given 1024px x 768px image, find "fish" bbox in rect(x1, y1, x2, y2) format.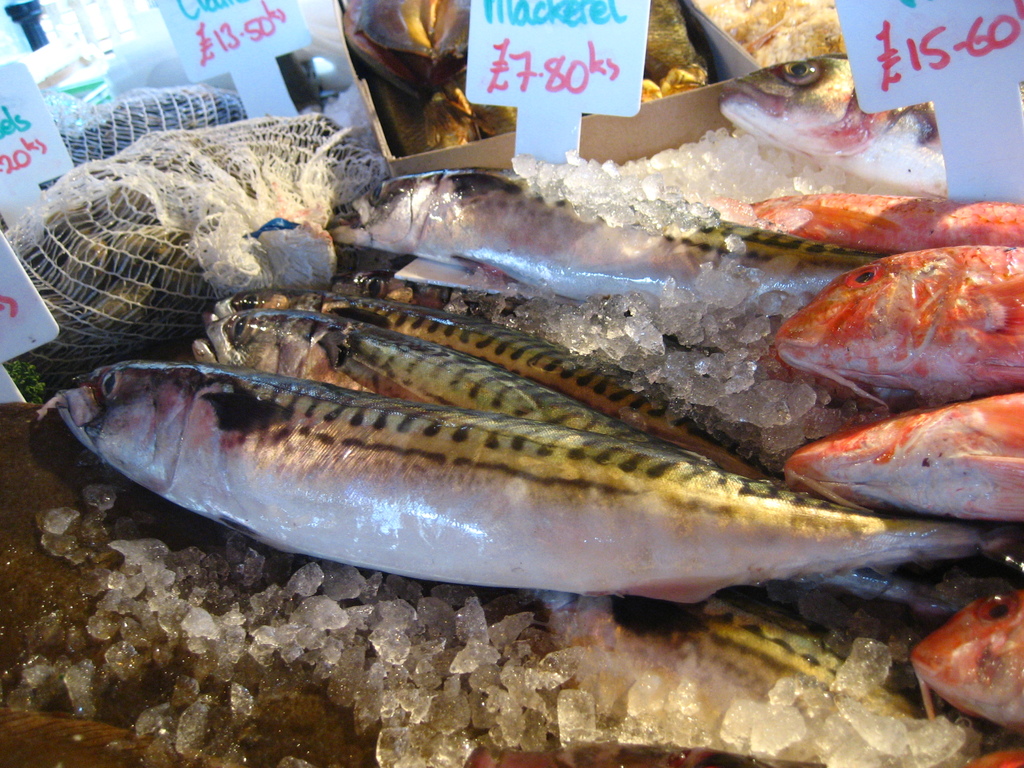
rect(770, 246, 1023, 408).
